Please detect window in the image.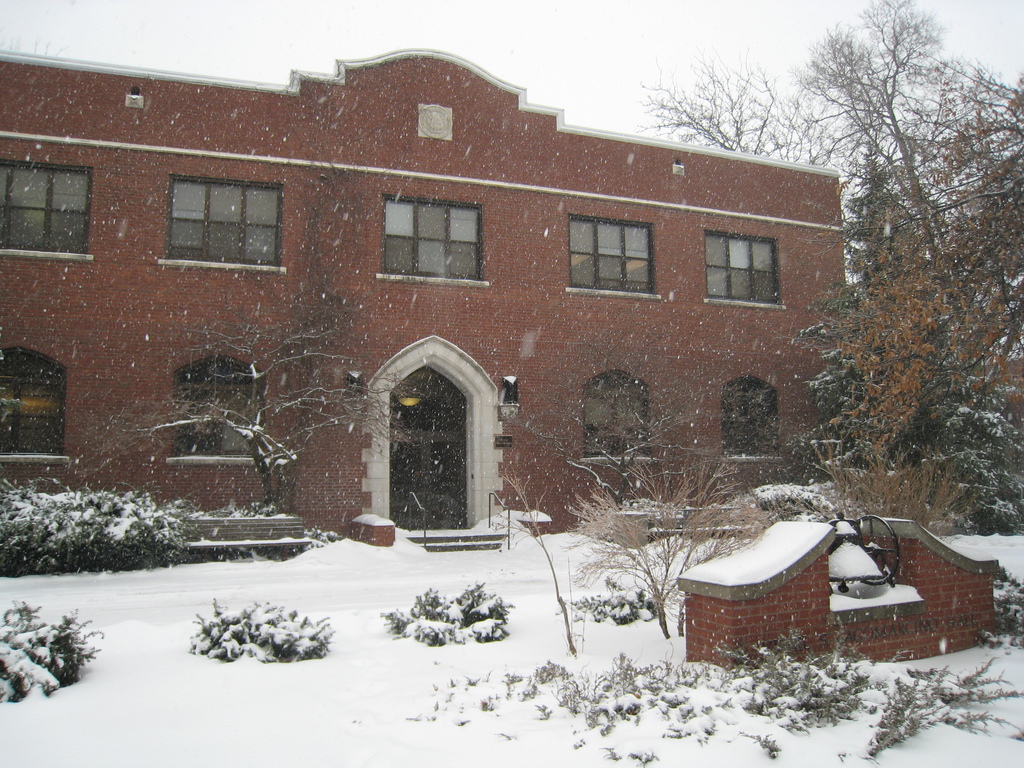
[x1=703, y1=231, x2=777, y2=305].
